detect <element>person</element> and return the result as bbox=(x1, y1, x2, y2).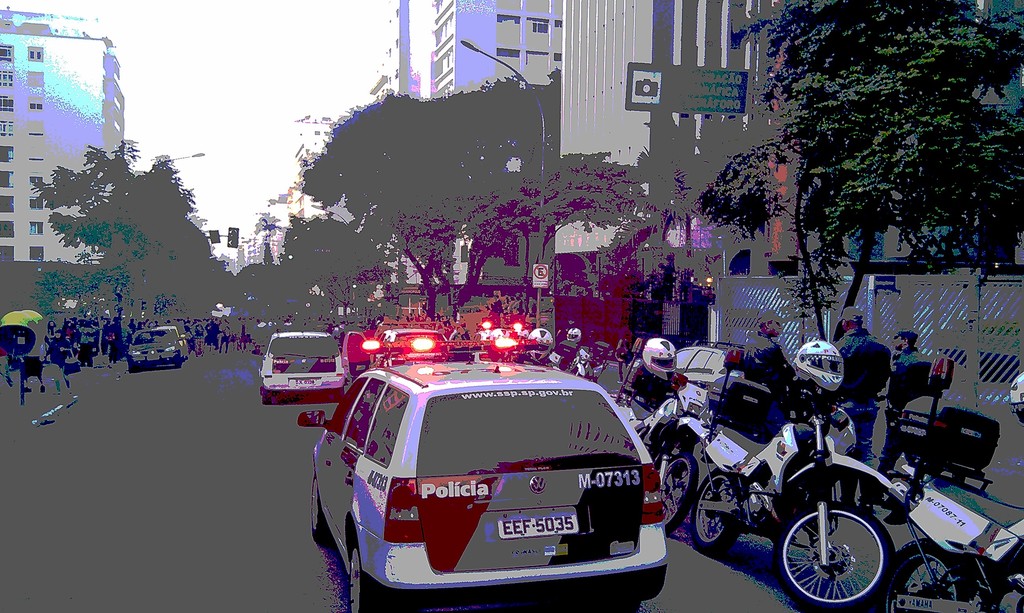
bbox=(621, 335, 698, 408).
